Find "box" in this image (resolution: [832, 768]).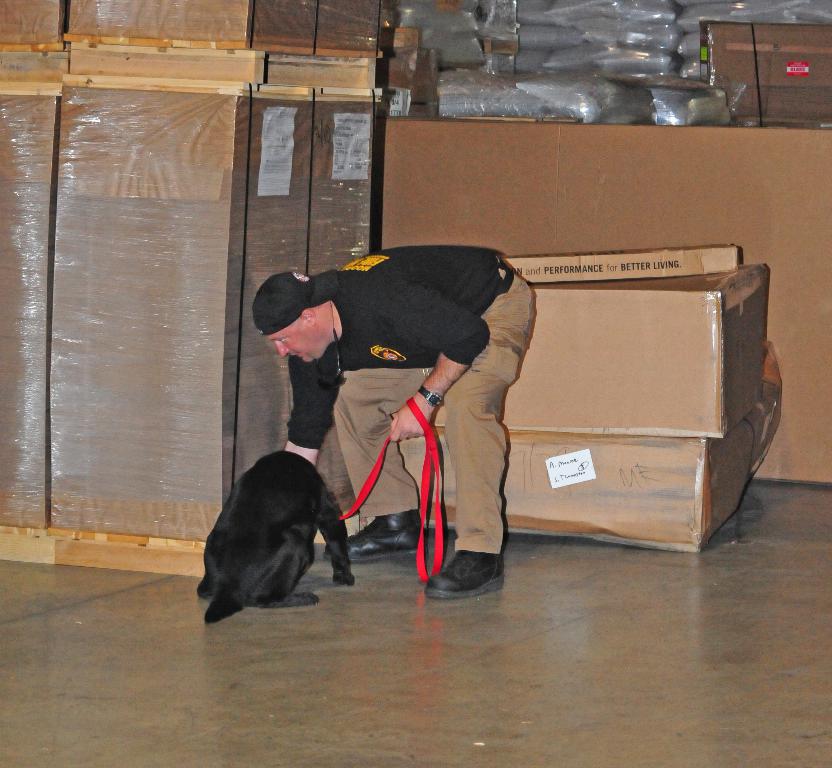
[462,115,584,123].
